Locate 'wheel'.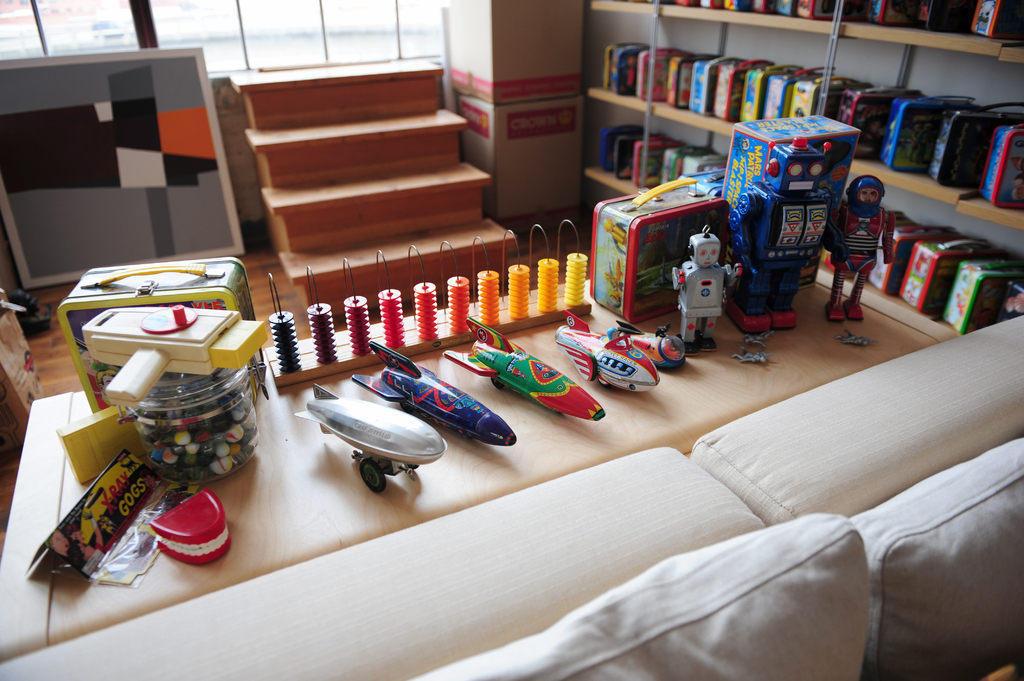
Bounding box: (left=596, top=379, right=607, bottom=387).
